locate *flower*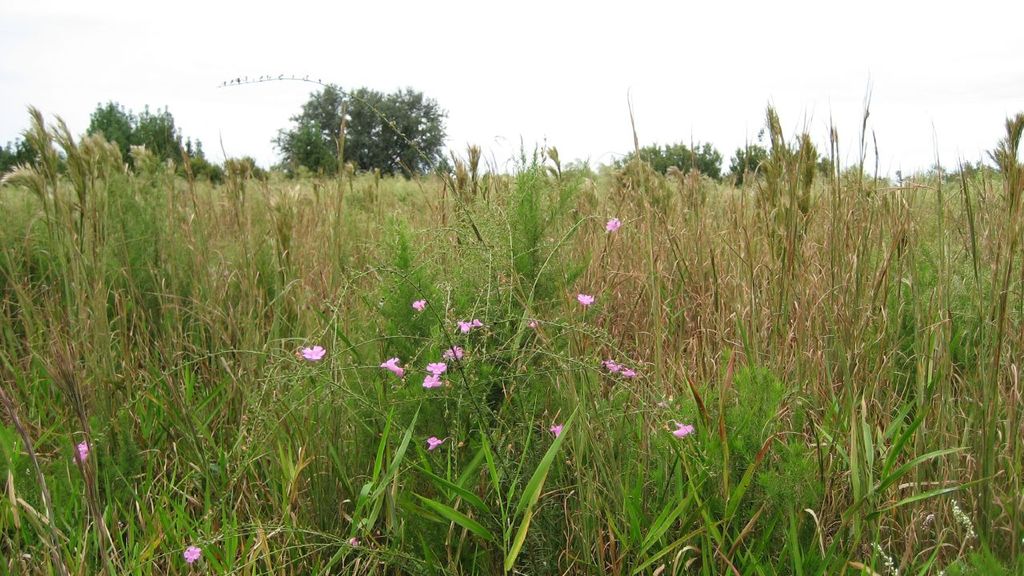
BBox(623, 367, 636, 378)
